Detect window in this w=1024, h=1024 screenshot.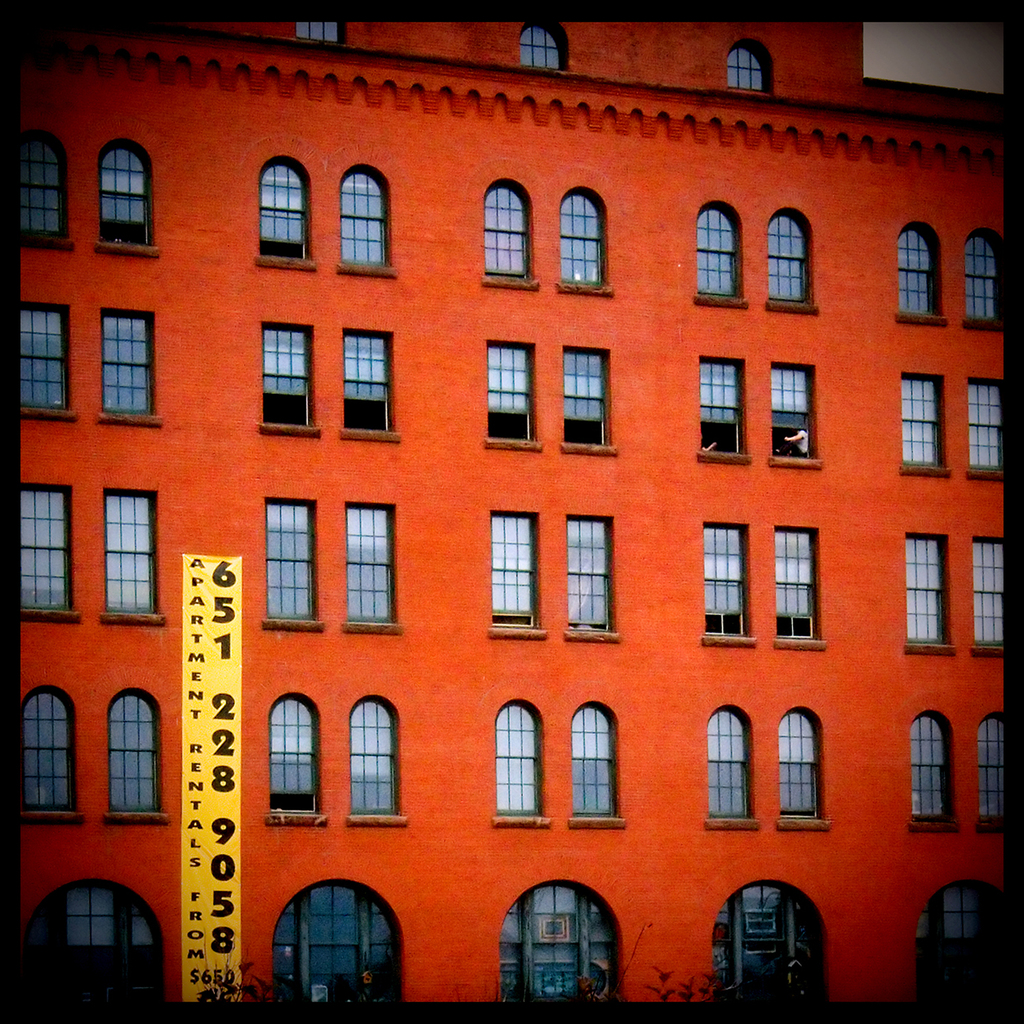
Detection: x1=765, y1=207, x2=813, y2=307.
